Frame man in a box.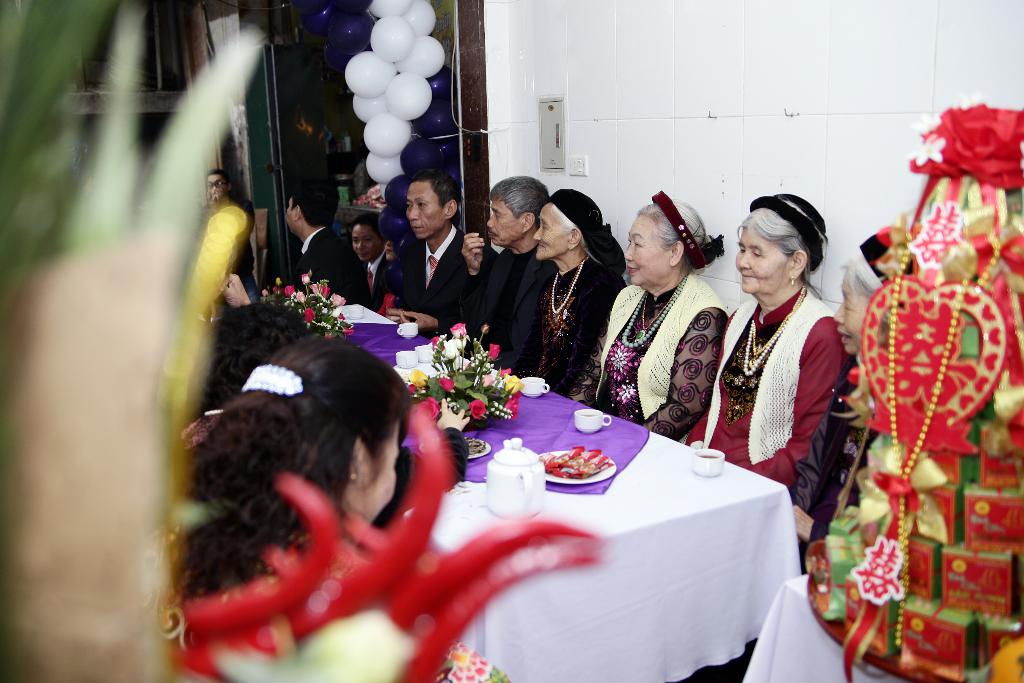
<bbox>378, 167, 485, 334</bbox>.
